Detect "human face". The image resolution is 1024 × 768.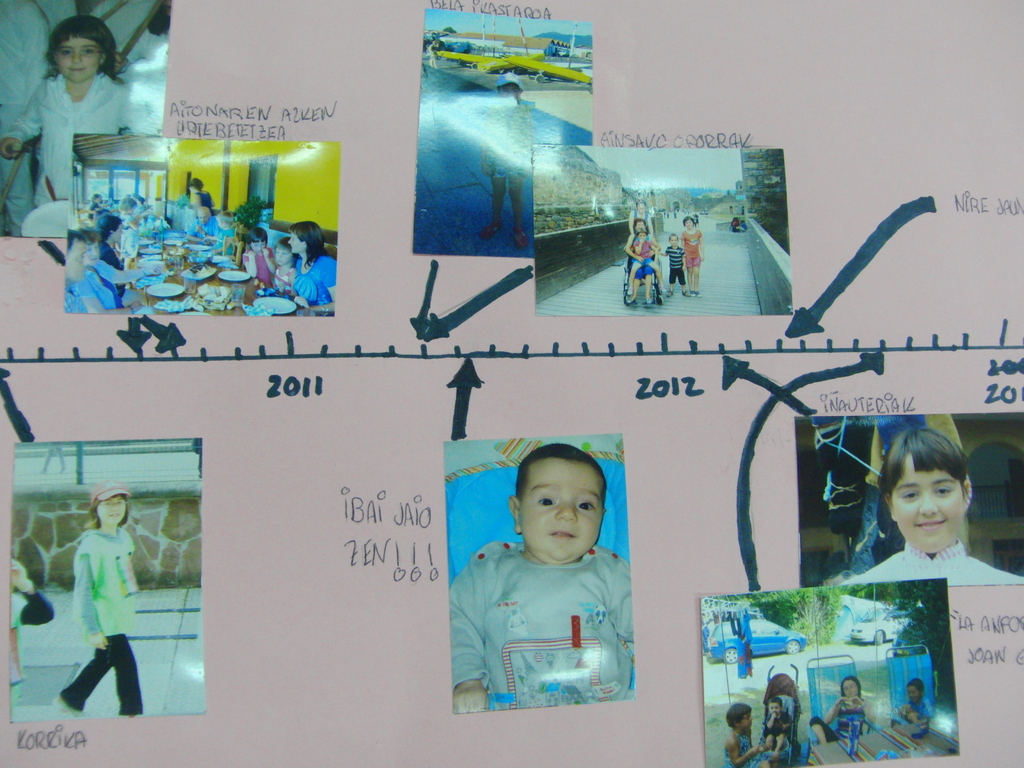
x1=842, y1=682, x2=856, y2=698.
